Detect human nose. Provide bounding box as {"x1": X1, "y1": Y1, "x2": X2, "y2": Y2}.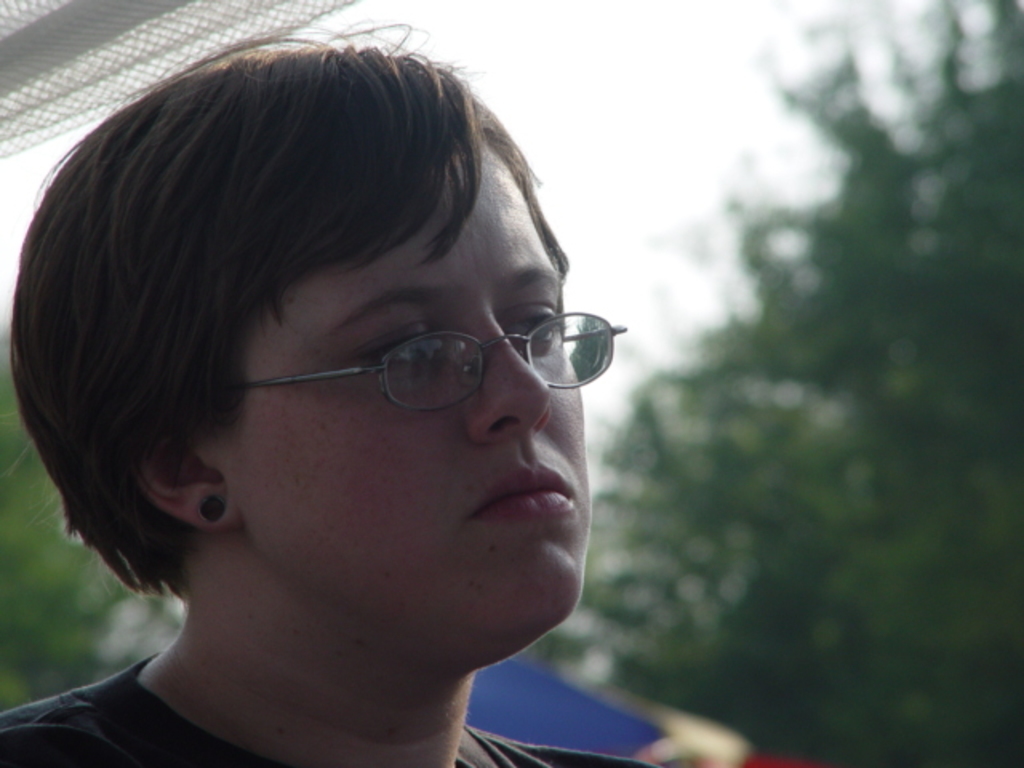
{"x1": 470, "y1": 306, "x2": 554, "y2": 443}.
